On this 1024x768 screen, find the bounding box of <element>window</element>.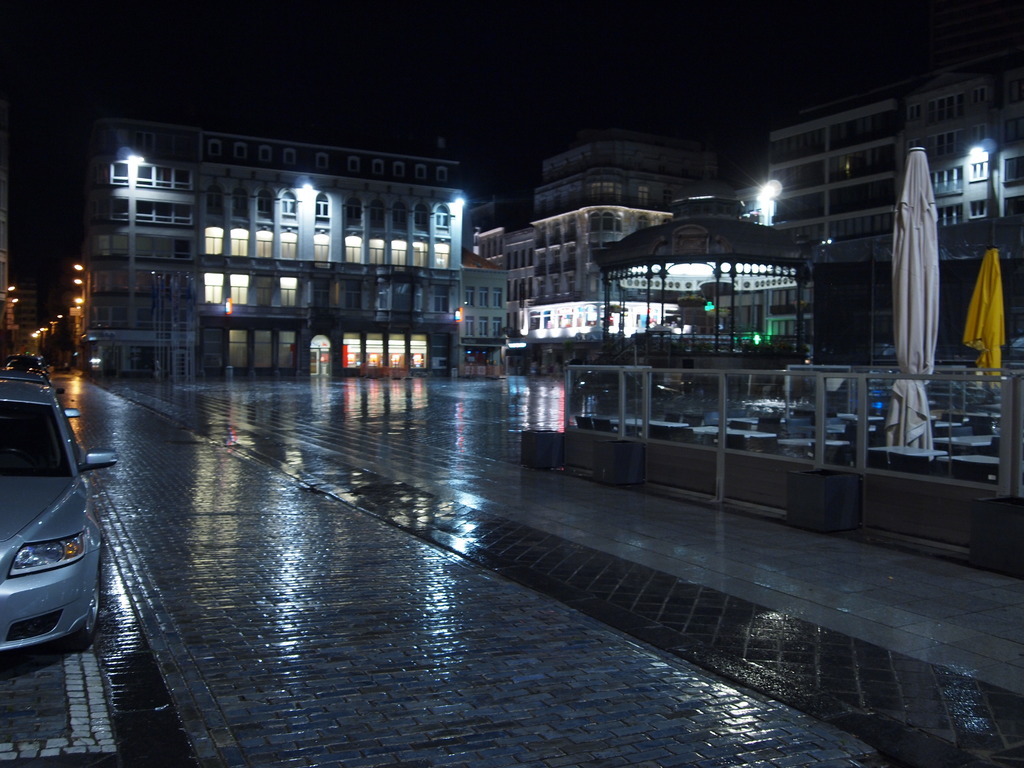
Bounding box: x1=933 y1=168 x2=965 y2=193.
